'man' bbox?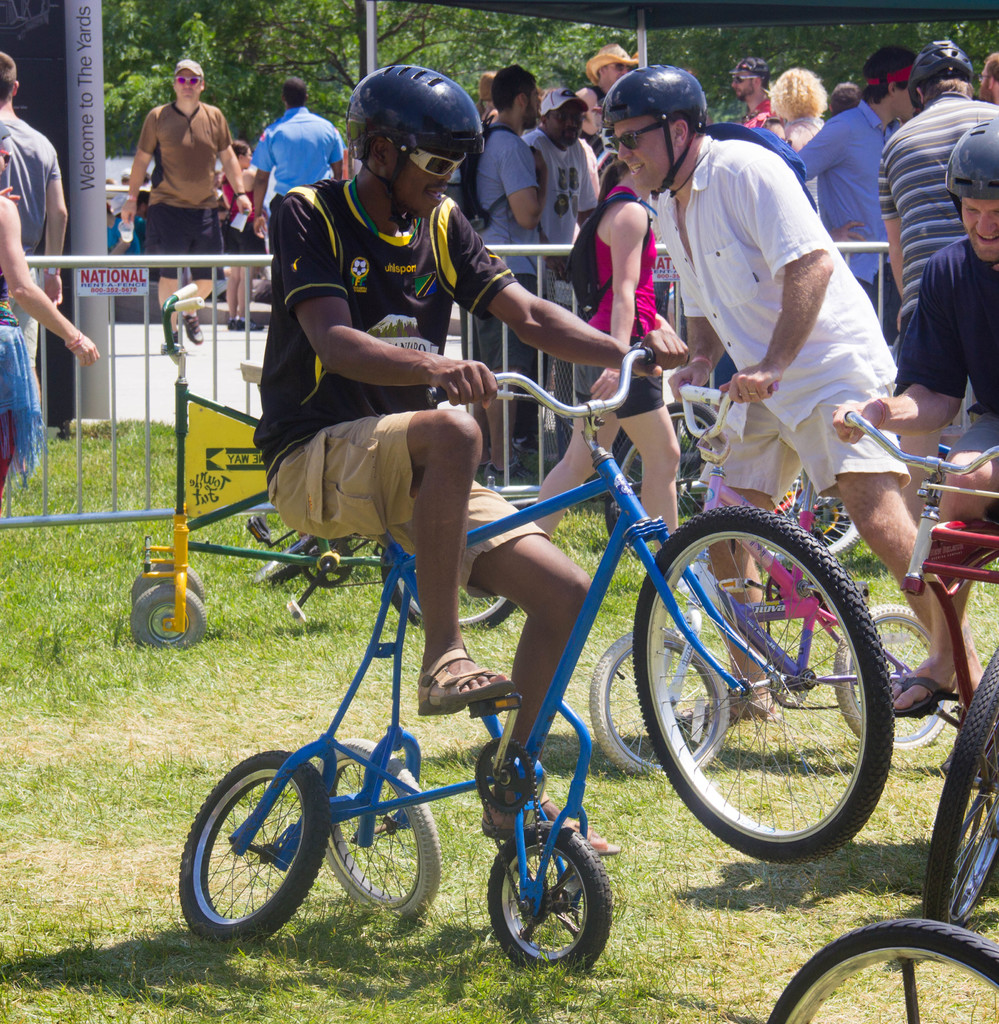
132/188/150/254
